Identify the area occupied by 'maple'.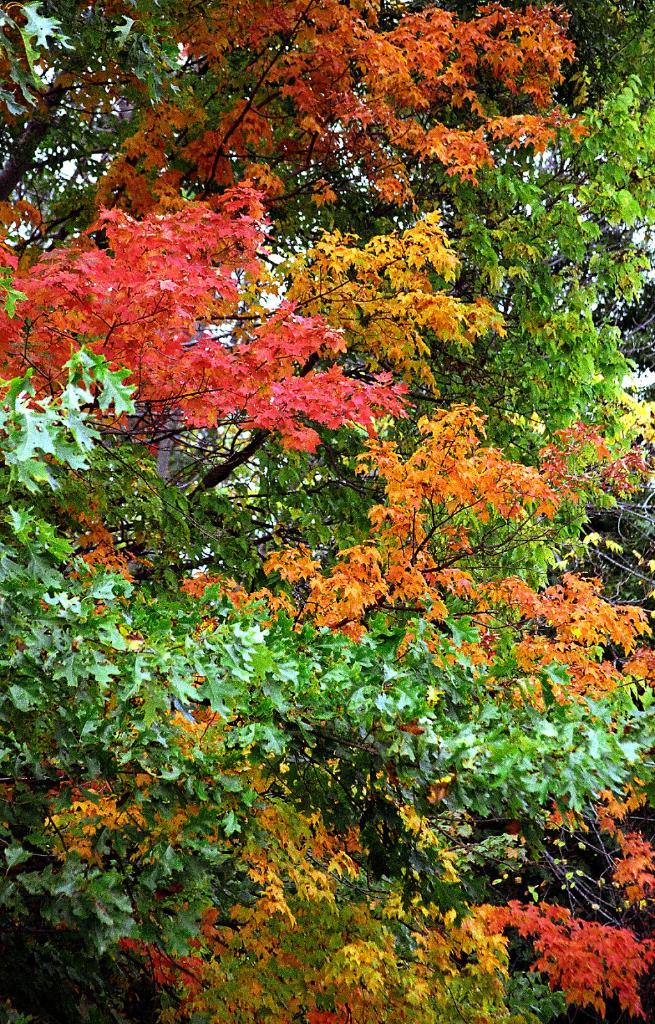
Area: region(432, 650, 654, 1016).
